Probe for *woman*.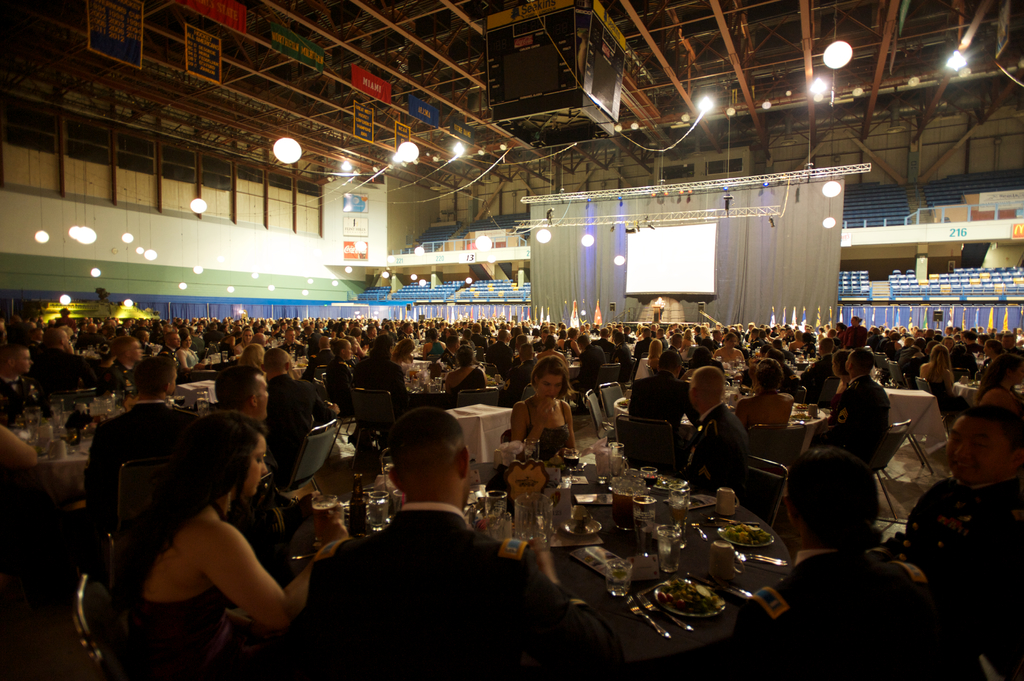
Probe result: x1=419 y1=323 x2=454 y2=357.
